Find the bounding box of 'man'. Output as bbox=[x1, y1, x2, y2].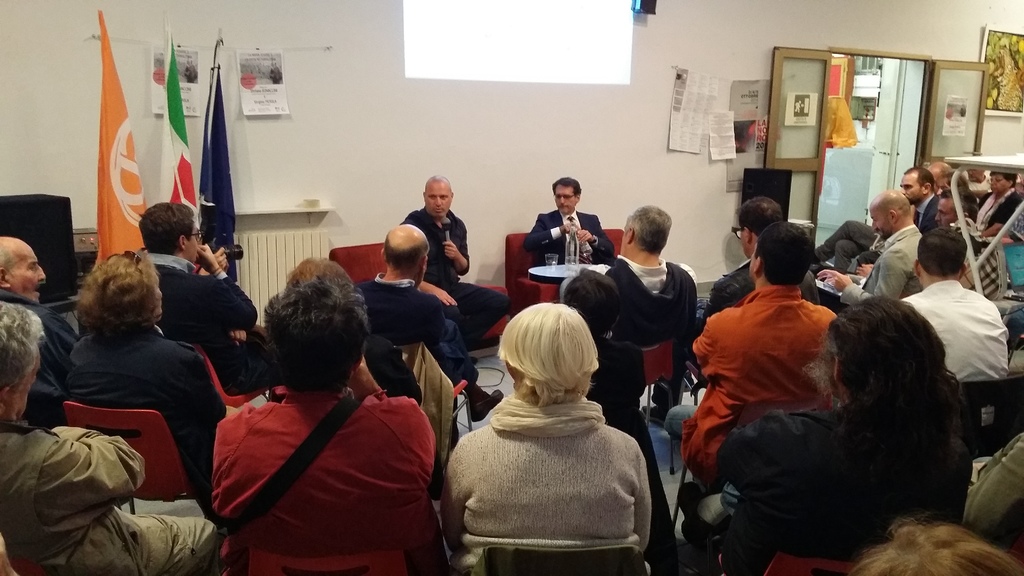
bbox=[927, 182, 1006, 300].
